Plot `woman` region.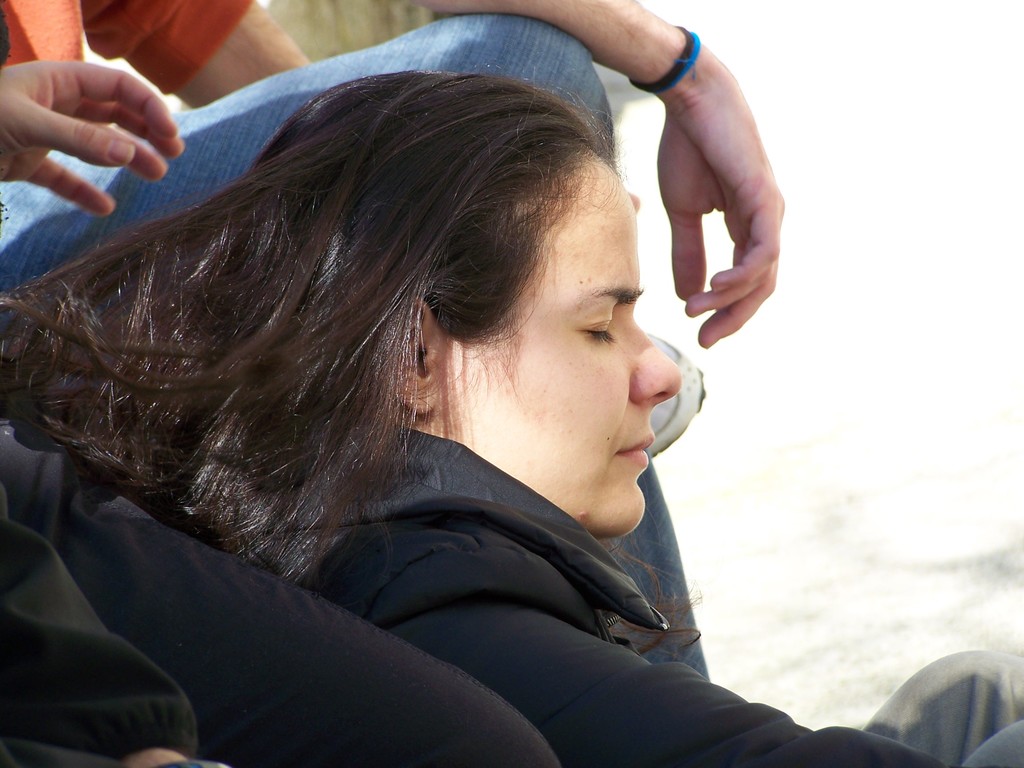
Plotted at box=[13, 0, 876, 767].
